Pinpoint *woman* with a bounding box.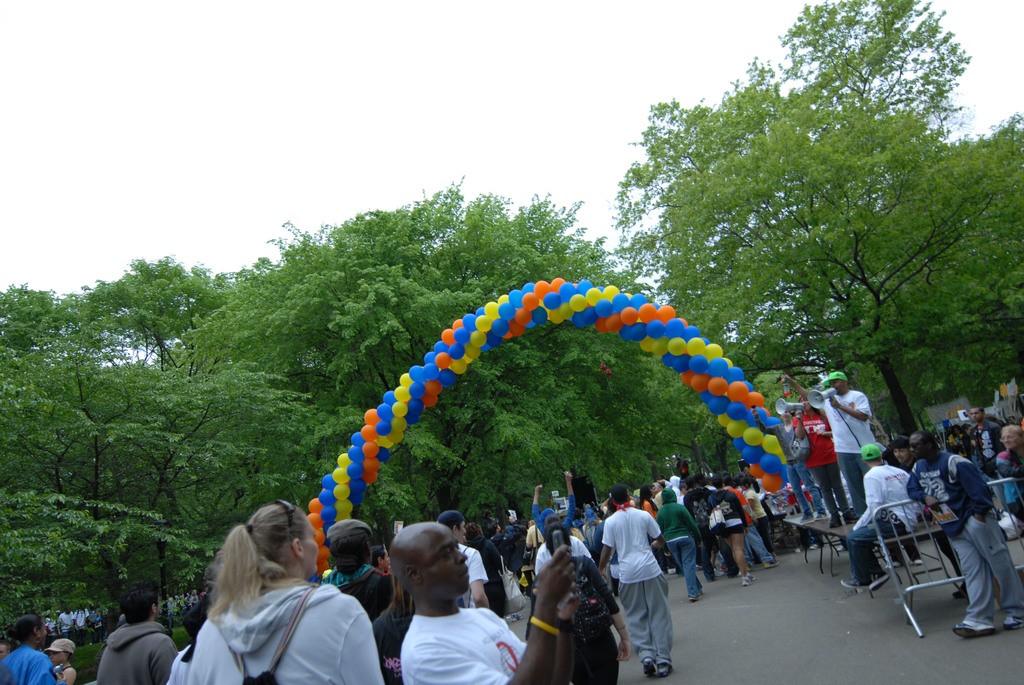
crop(995, 425, 1023, 530).
